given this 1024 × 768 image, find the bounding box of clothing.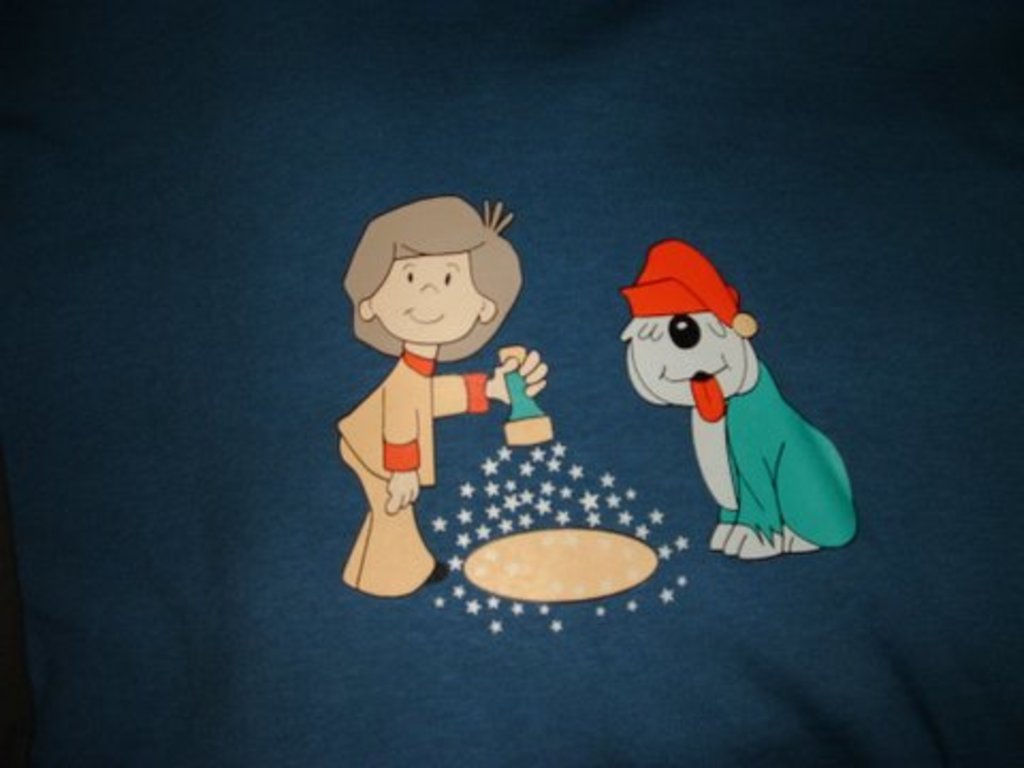
337 343 489 595.
